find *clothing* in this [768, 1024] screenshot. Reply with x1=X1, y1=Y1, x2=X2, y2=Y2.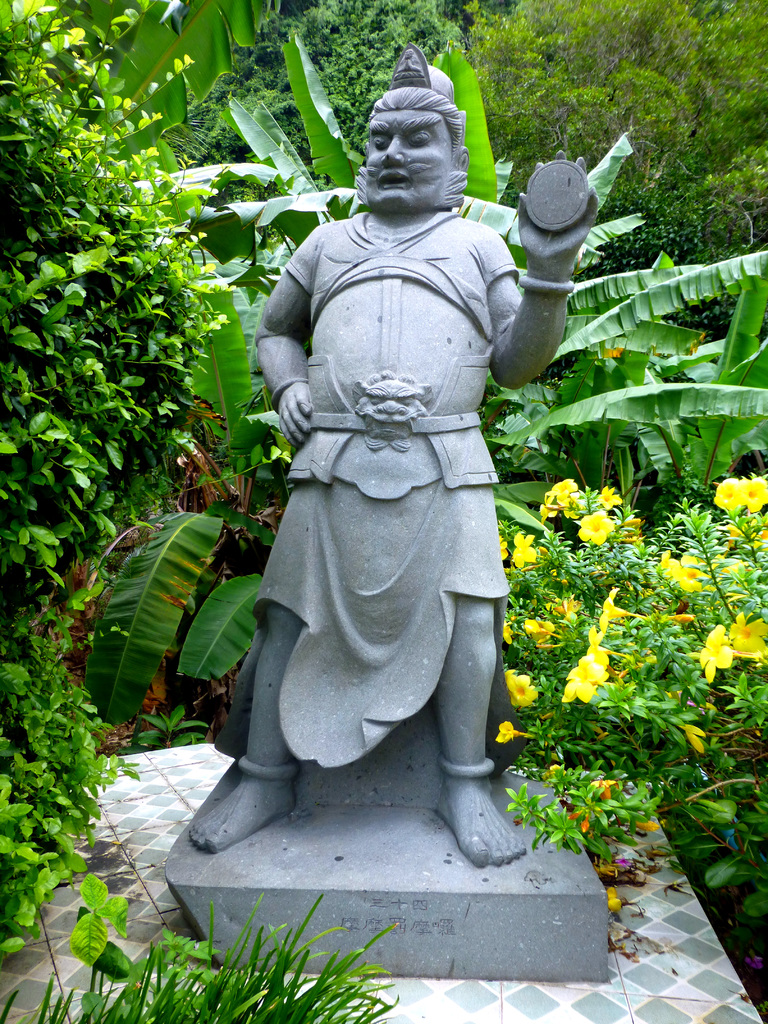
x1=220, y1=198, x2=561, y2=799.
